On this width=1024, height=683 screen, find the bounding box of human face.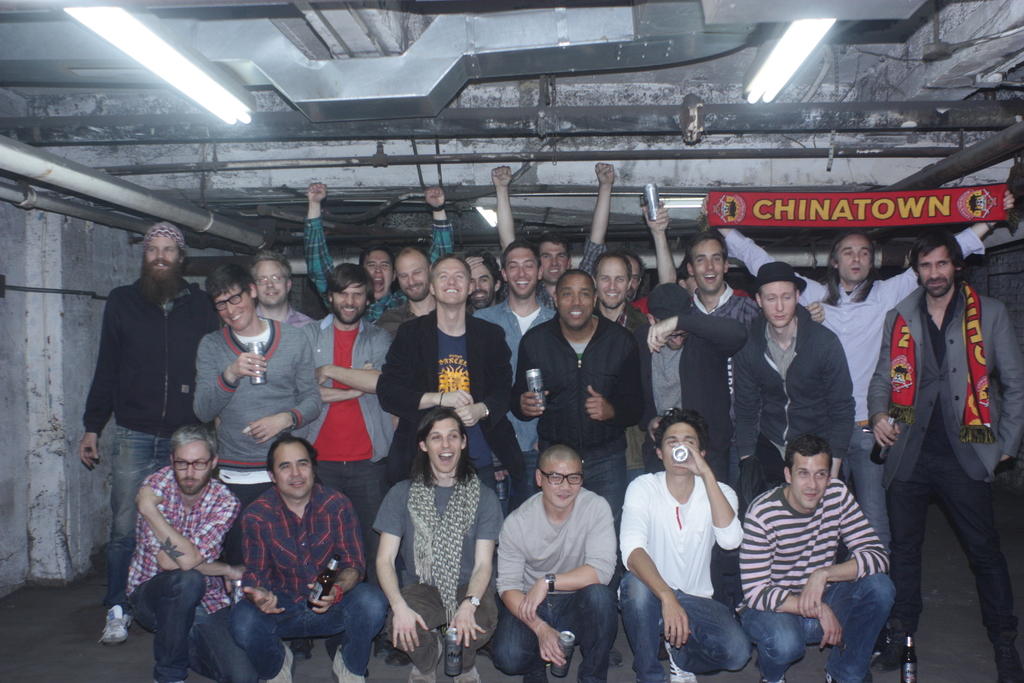
Bounding box: 388,256,429,303.
